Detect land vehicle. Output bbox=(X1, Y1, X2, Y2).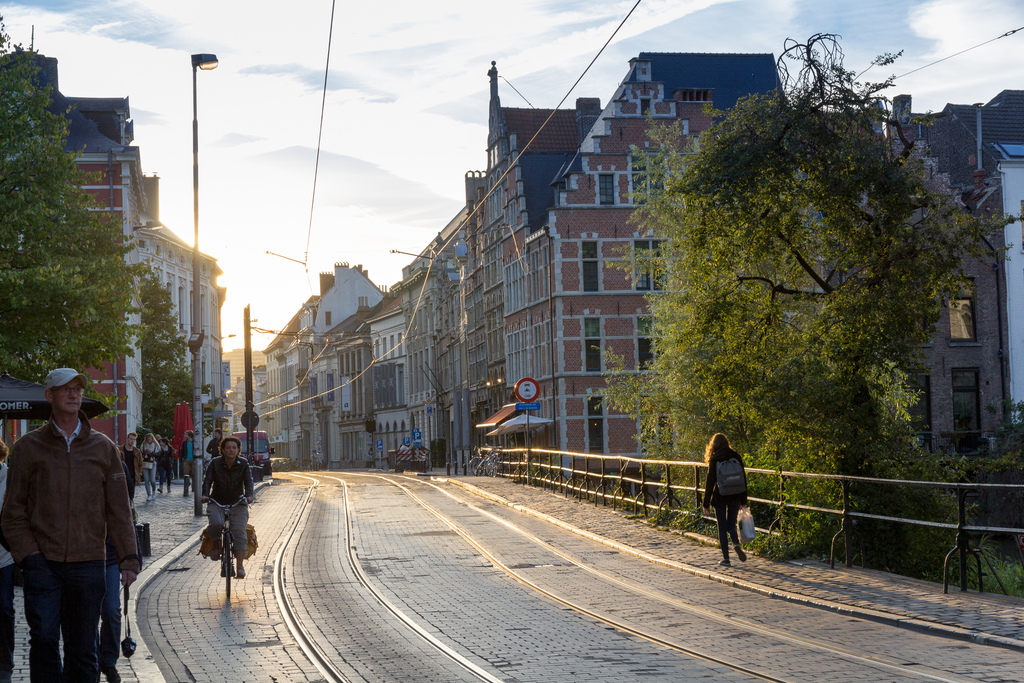
bbox=(202, 491, 254, 597).
